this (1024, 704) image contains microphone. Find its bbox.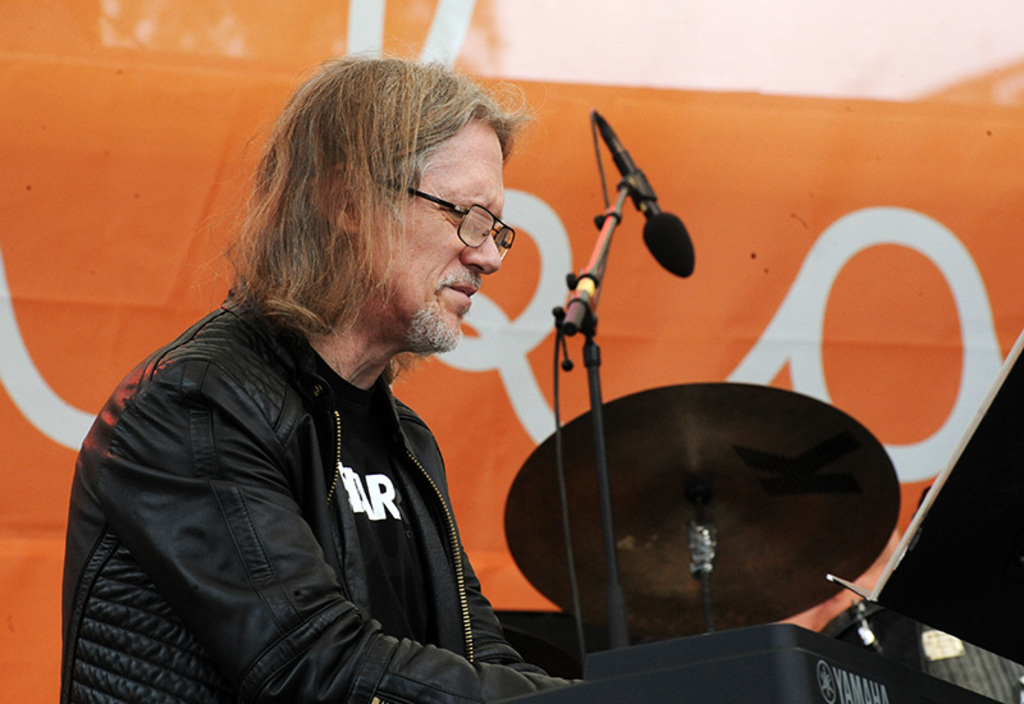
x1=572 y1=125 x2=700 y2=282.
